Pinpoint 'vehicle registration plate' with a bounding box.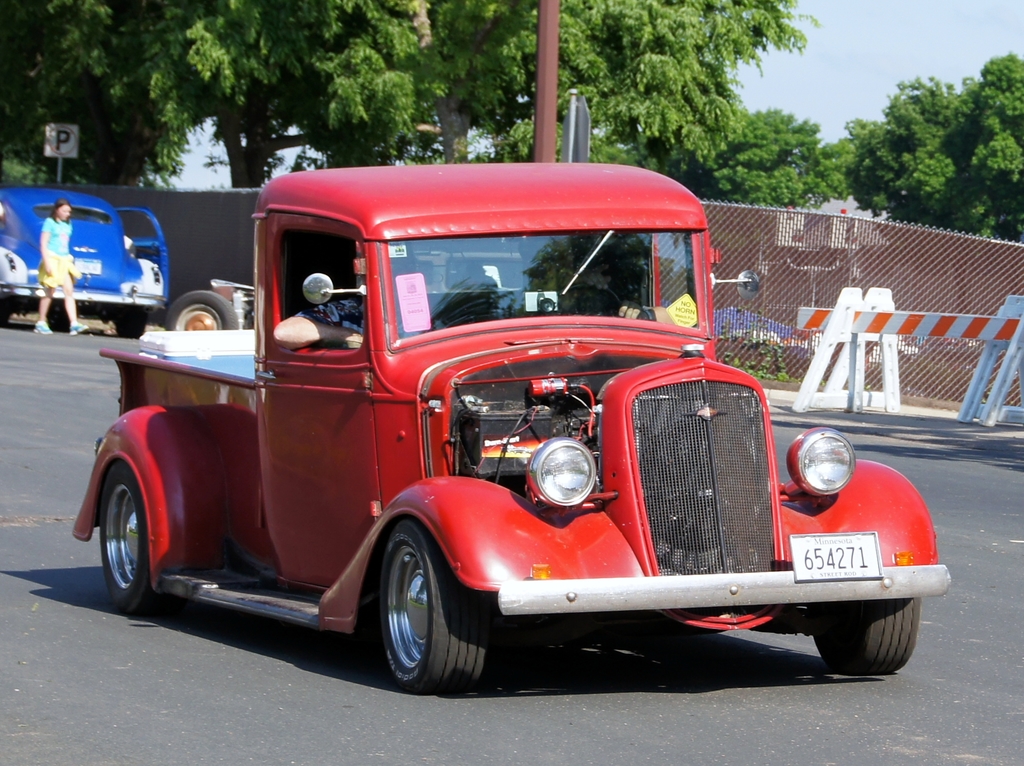
pyautogui.locateOnScreen(788, 531, 886, 582).
